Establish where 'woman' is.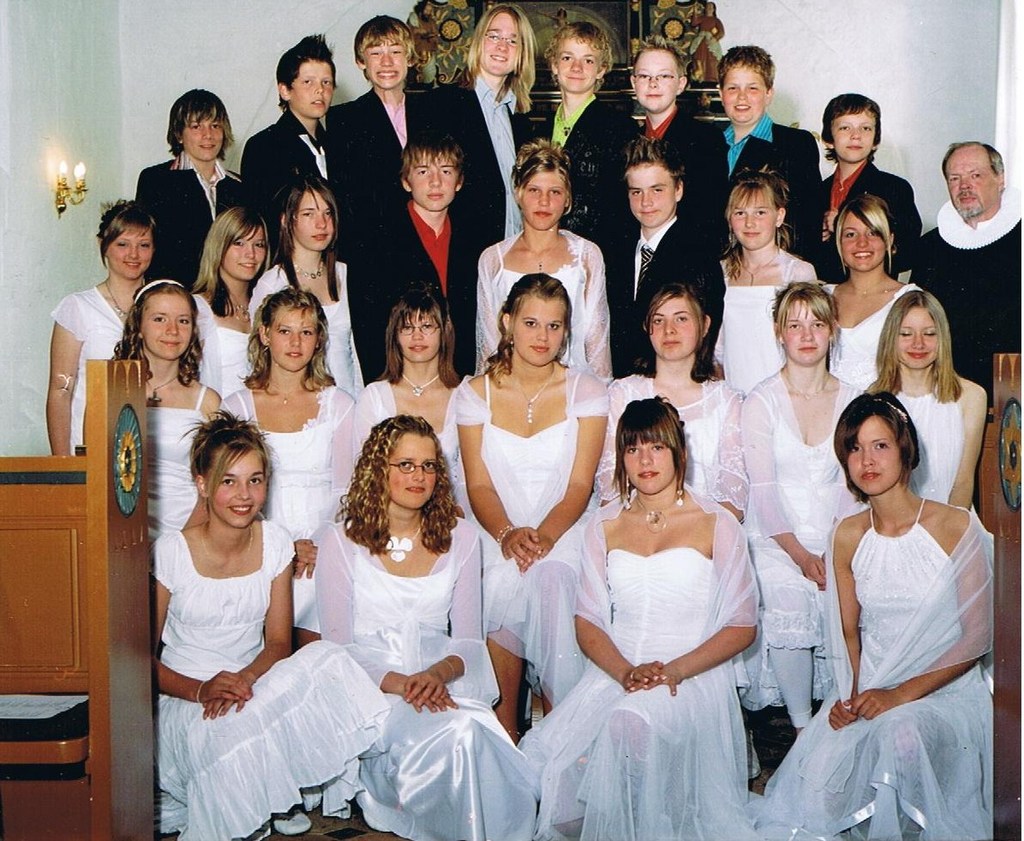
Established at (454, 270, 609, 741).
